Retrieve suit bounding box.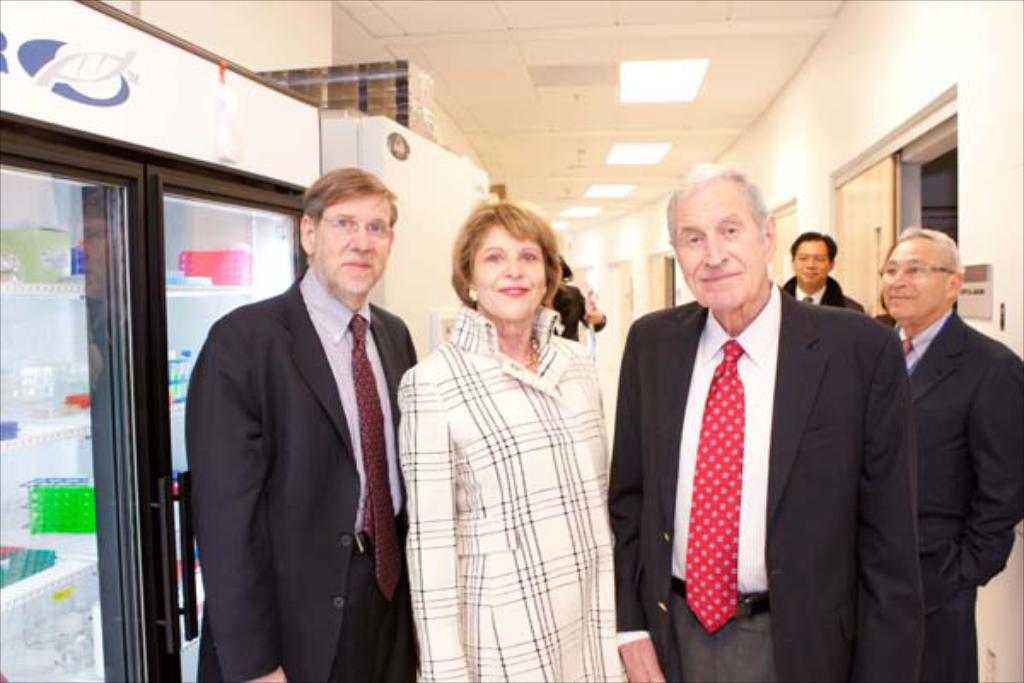
Bounding box: (621, 154, 894, 682).
